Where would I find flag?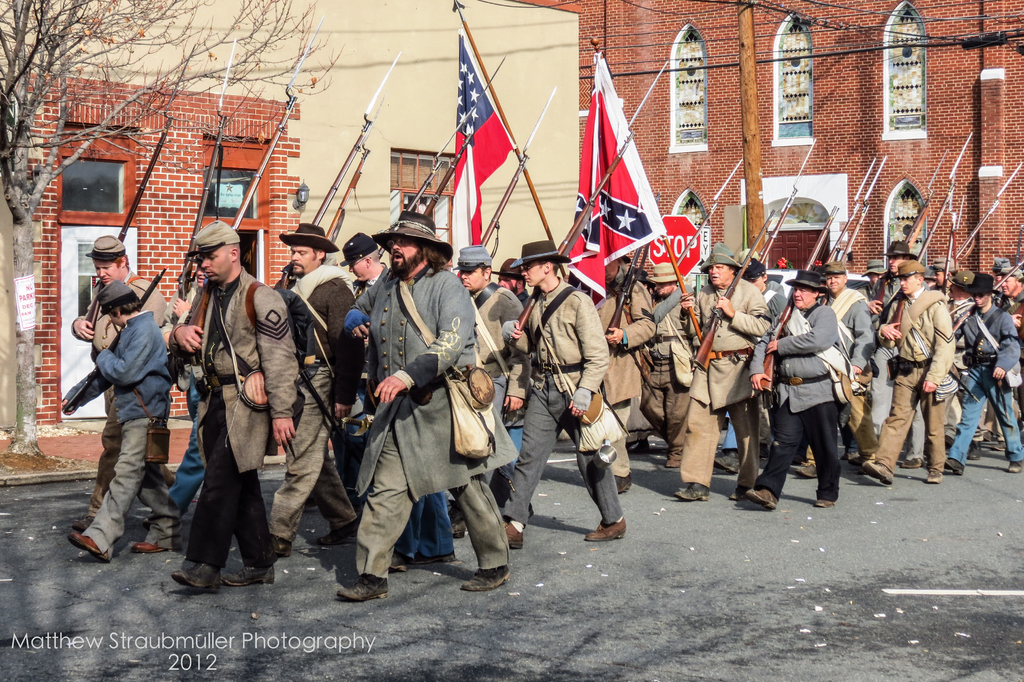
At crop(457, 30, 524, 265).
